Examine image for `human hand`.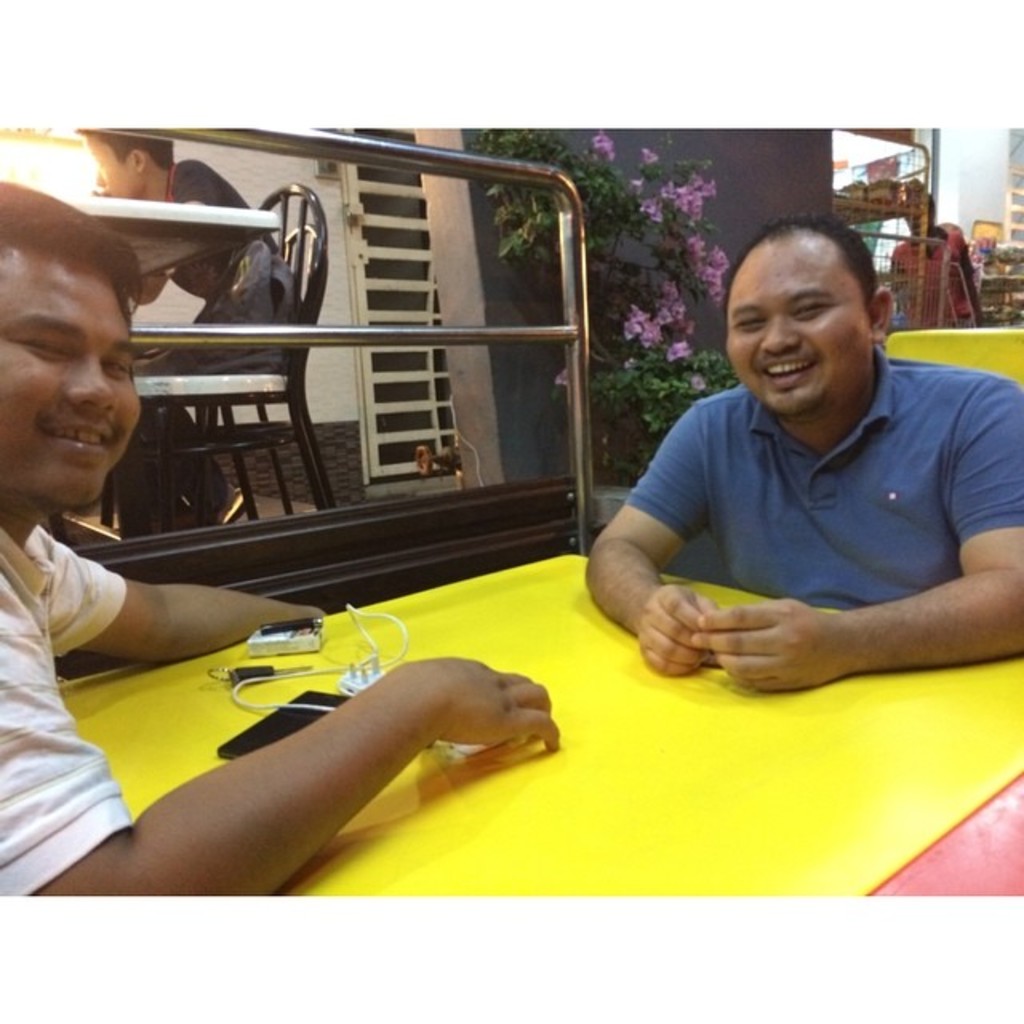
Examination result: 632:584:722:680.
